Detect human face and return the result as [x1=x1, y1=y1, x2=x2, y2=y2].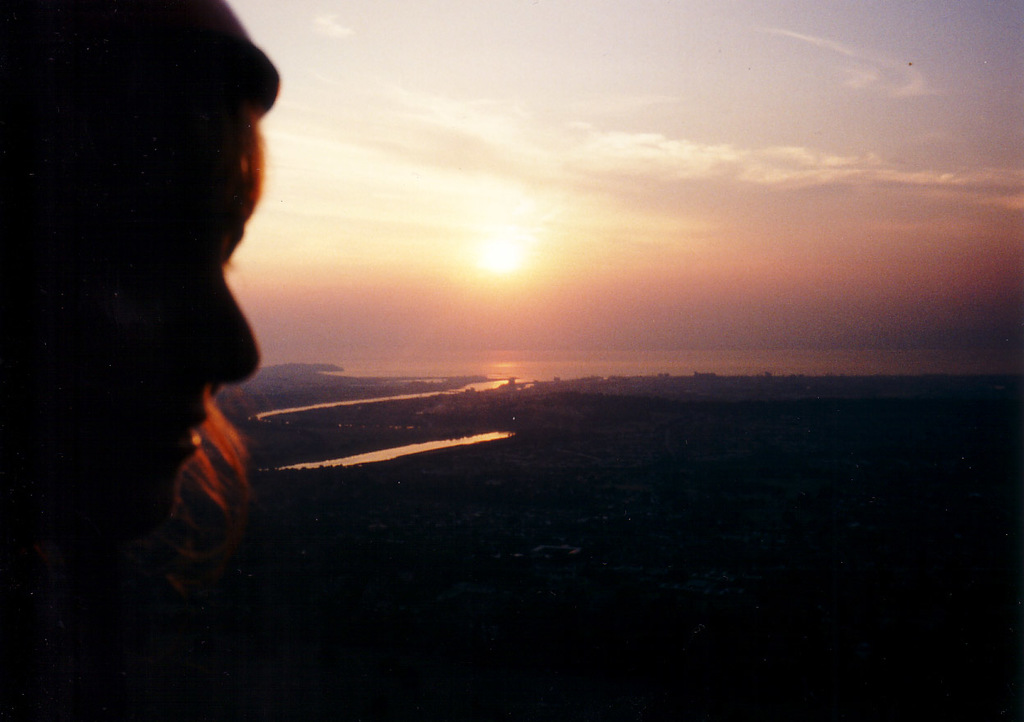
[x1=11, y1=119, x2=265, y2=523].
